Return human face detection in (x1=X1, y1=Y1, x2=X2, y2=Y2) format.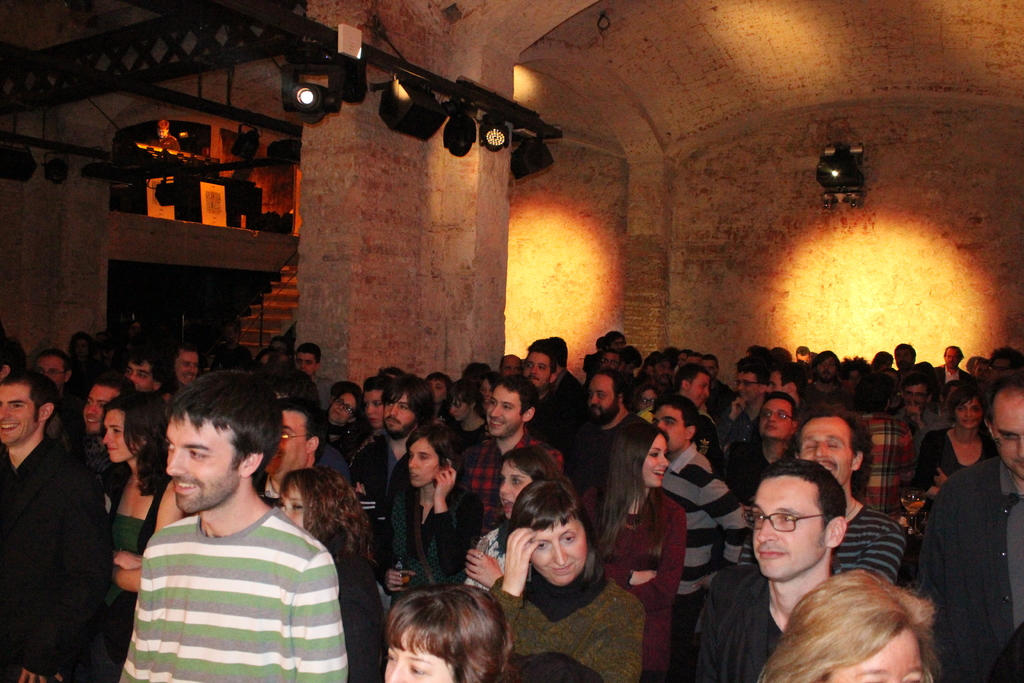
(x1=264, y1=407, x2=311, y2=482).
